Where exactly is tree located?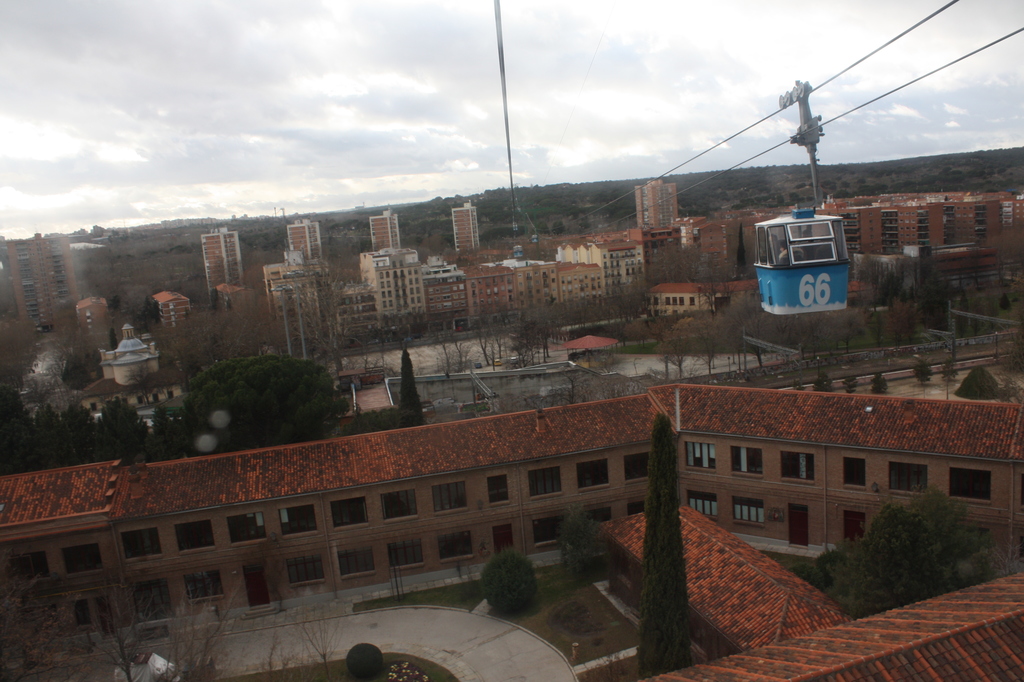
Its bounding box is 868,373,890,397.
